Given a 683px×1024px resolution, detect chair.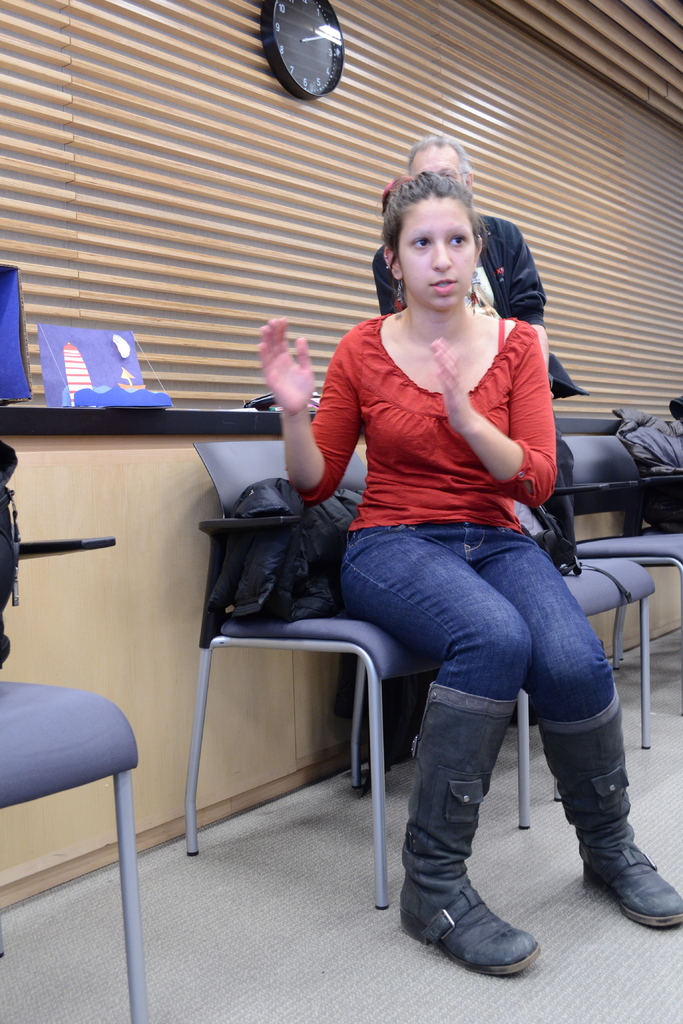
x1=561 y1=431 x2=682 y2=716.
